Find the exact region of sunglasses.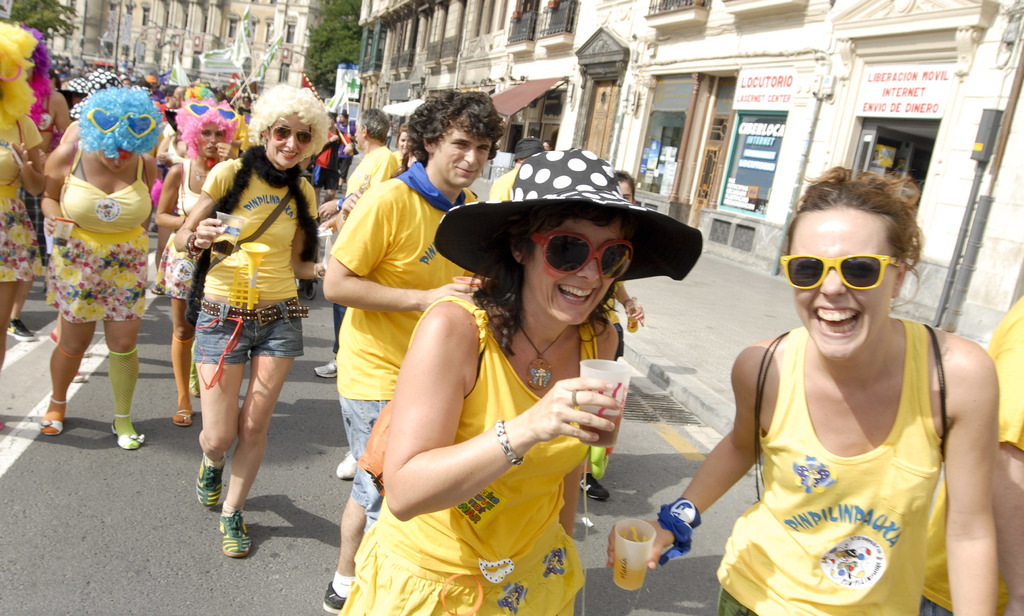
Exact region: box=[530, 229, 635, 286].
